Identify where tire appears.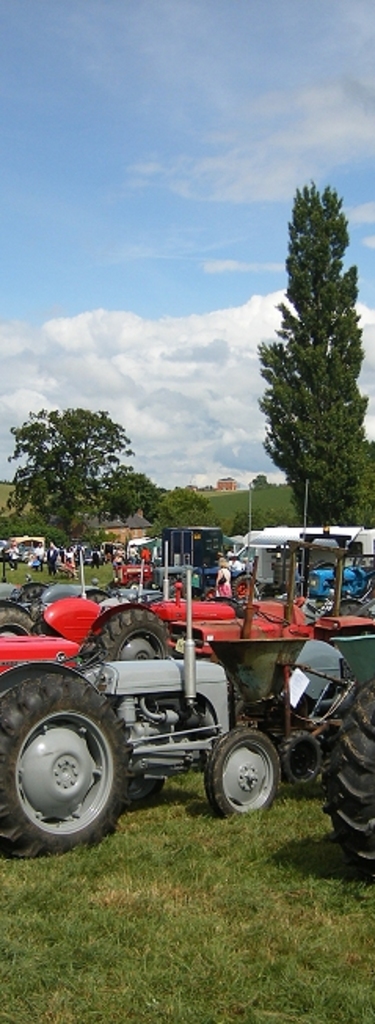
Appears at 231, 567, 256, 597.
